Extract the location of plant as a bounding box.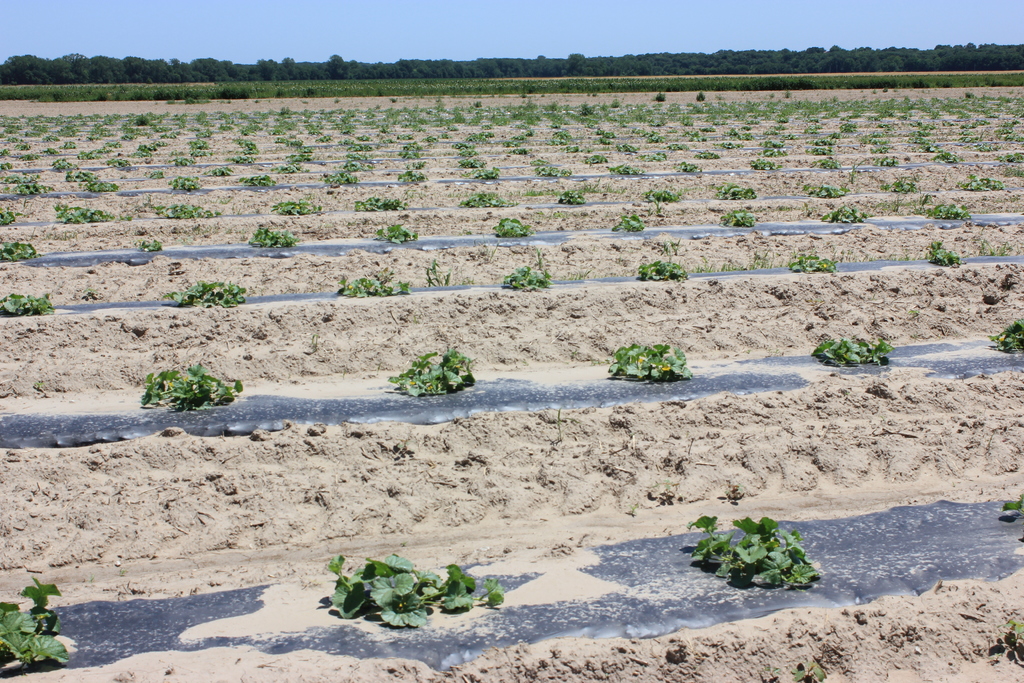
crop(0, 231, 36, 263).
